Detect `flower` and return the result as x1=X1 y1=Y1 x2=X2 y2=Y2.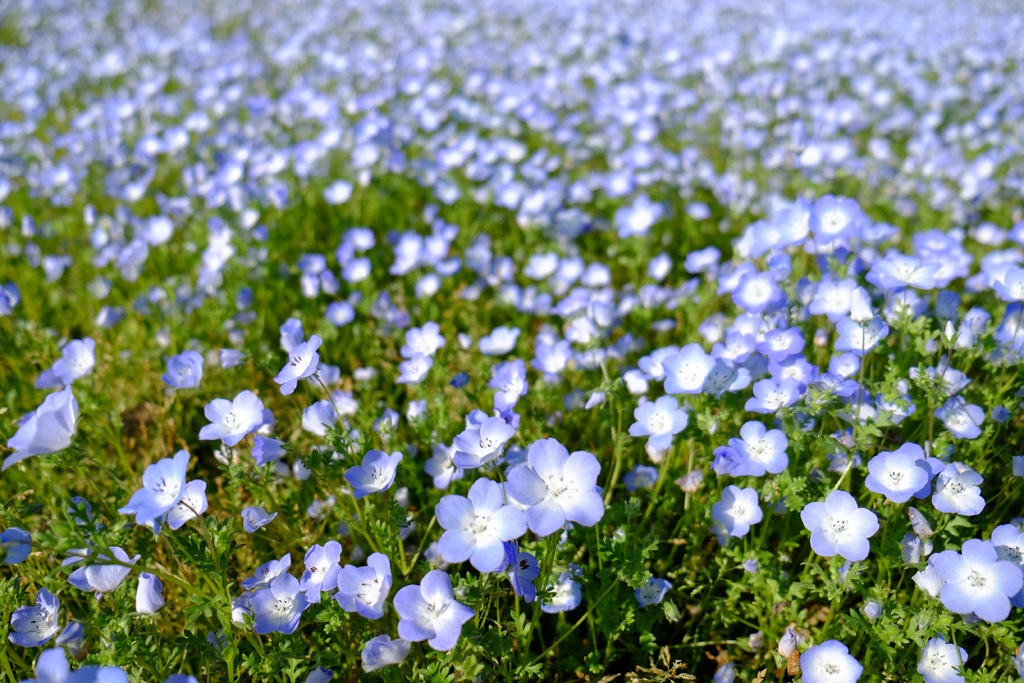
x1=6 y1=587 x2=59 y2=650.
